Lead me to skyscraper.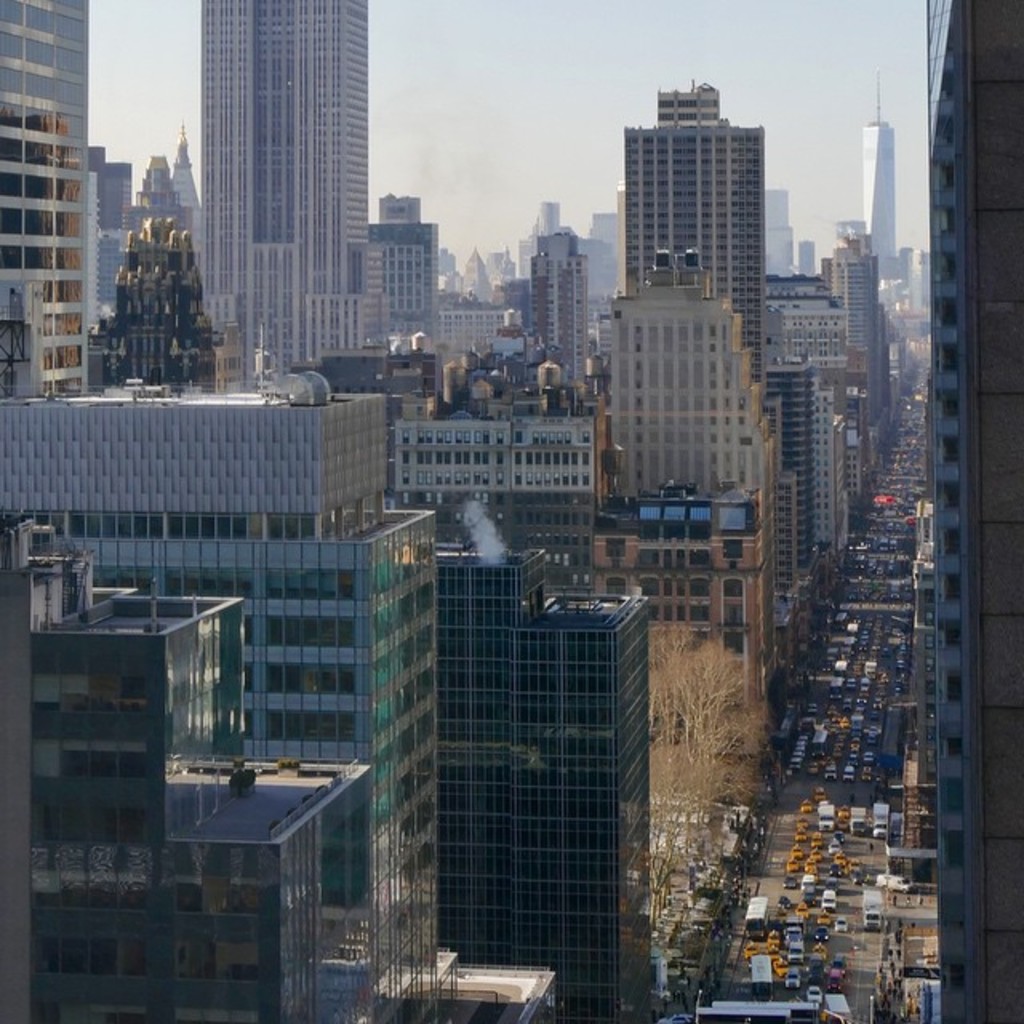
Lead to [left=824, top=235, right=872, bottom=358].
